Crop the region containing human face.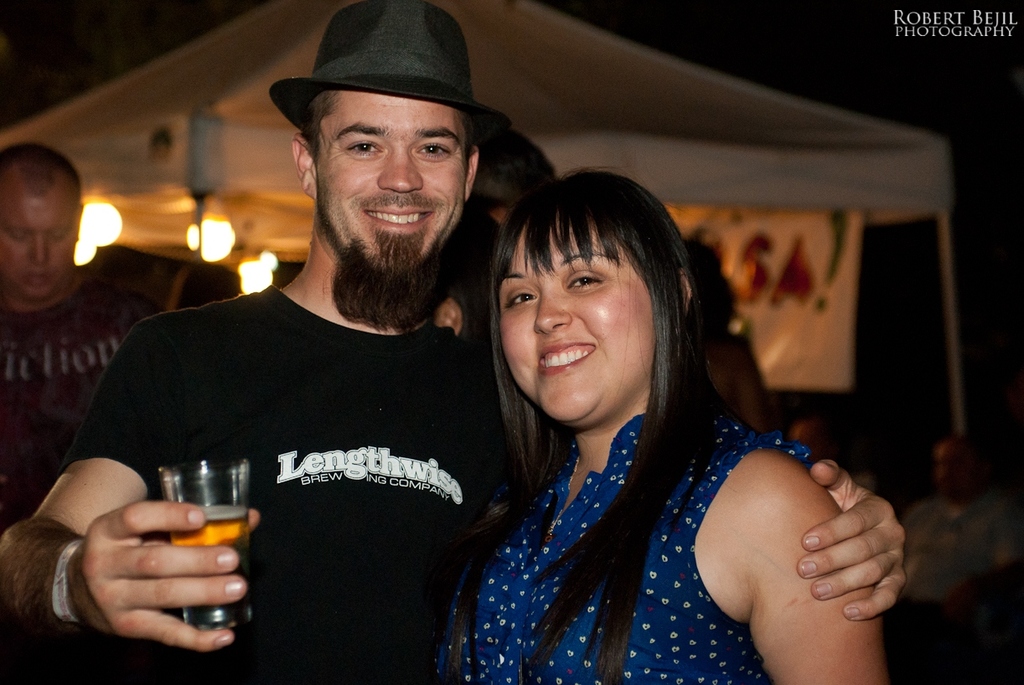
Crop region: <box>316,94,467,282</box>.
